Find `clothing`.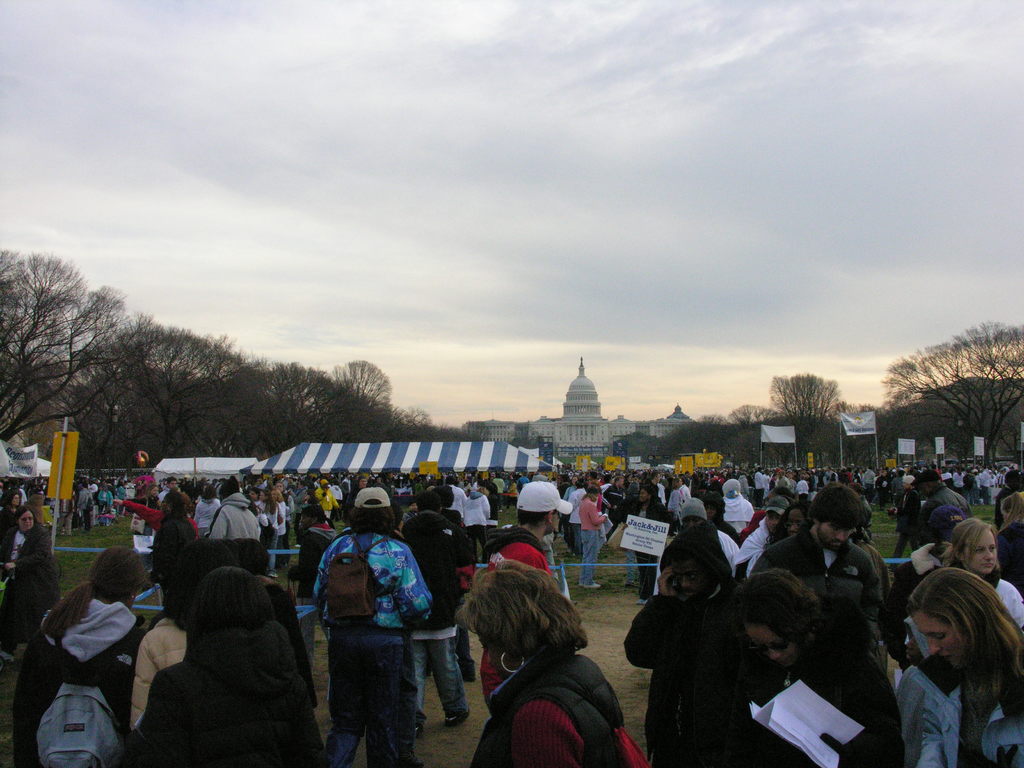
locate(890, 486, 922, 561).
